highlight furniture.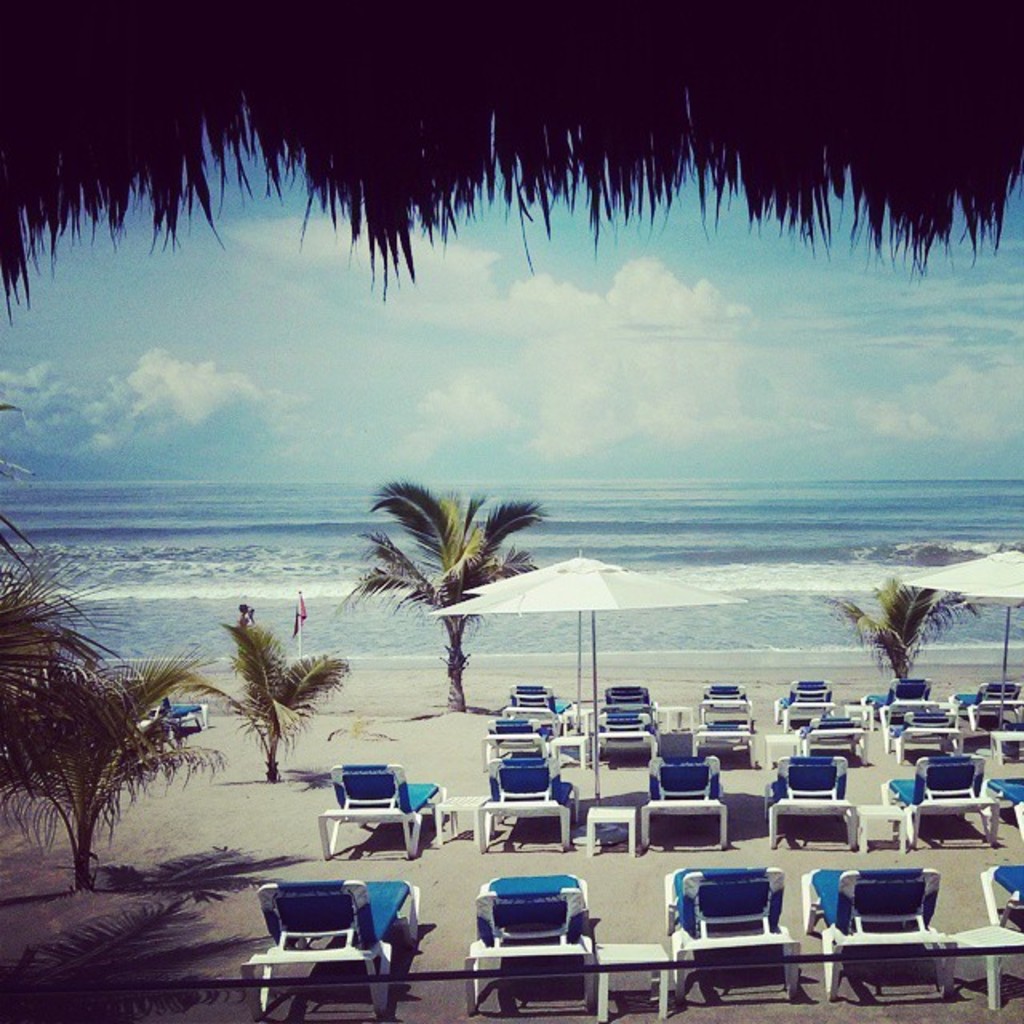
Highlighted region: left=467, top=874, right=597, bottom=1011.
